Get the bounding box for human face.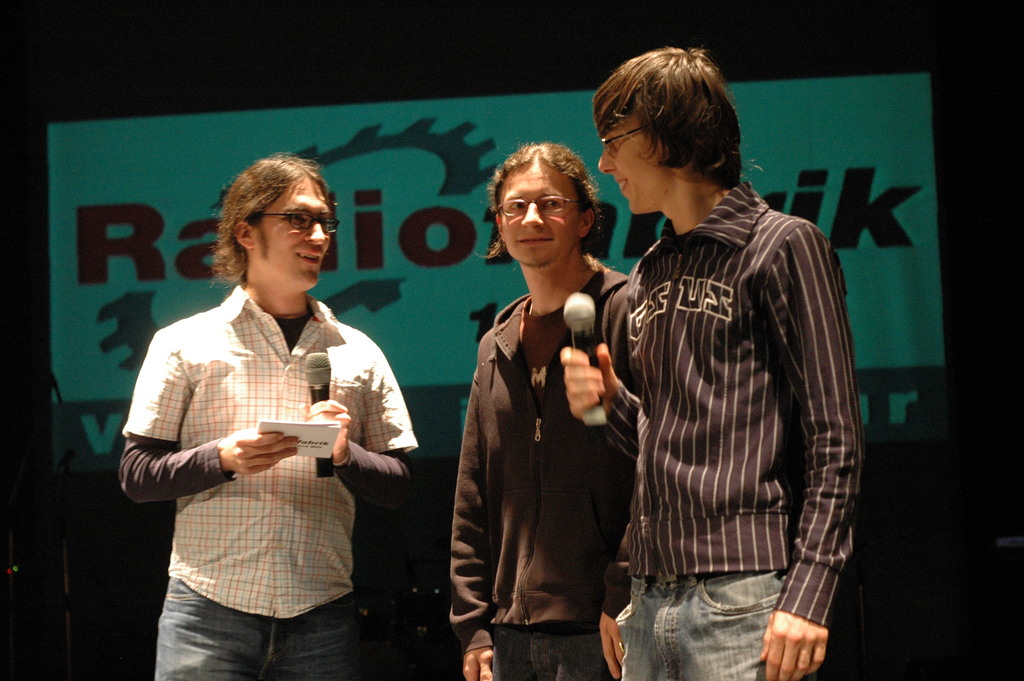
(598, 112, 675, 217).
